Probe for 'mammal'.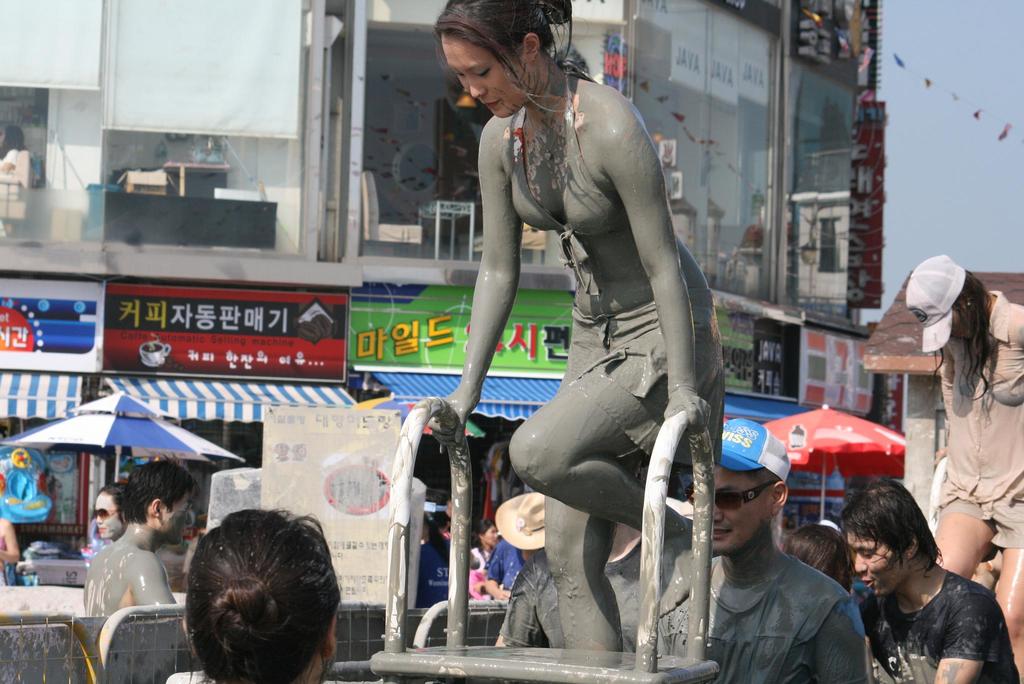
Probe result: bbox(471, 521, 496, 572).
